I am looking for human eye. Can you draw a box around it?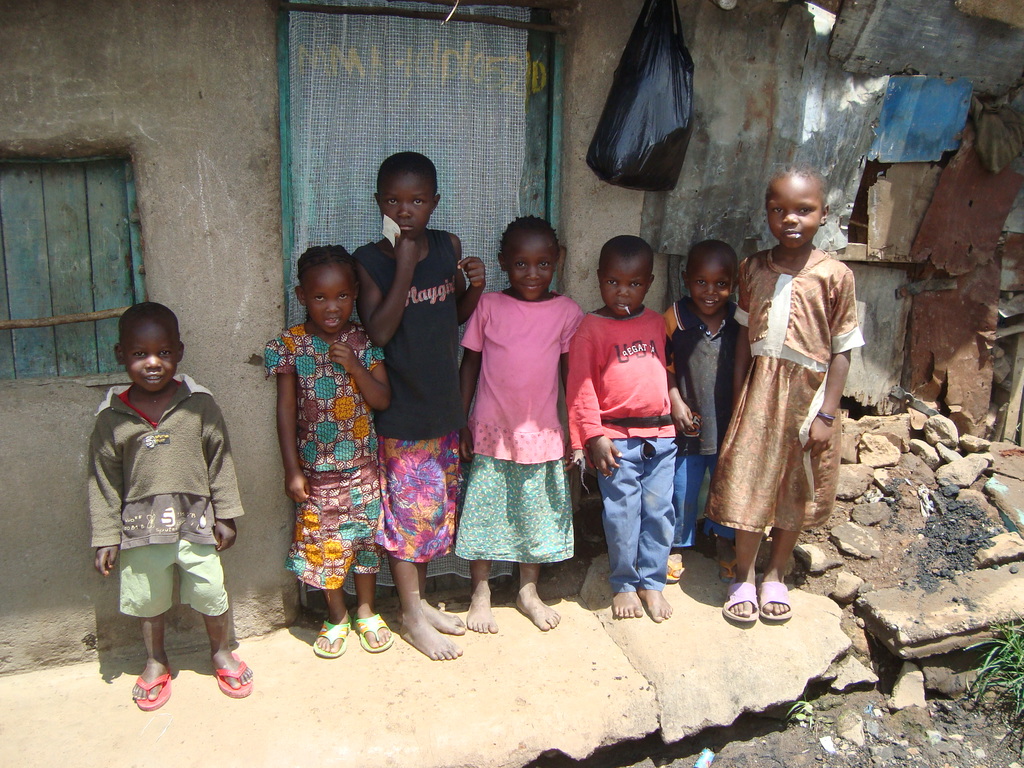
Sure, the bounding box is <region>128, 352, 149, 360</region>.
